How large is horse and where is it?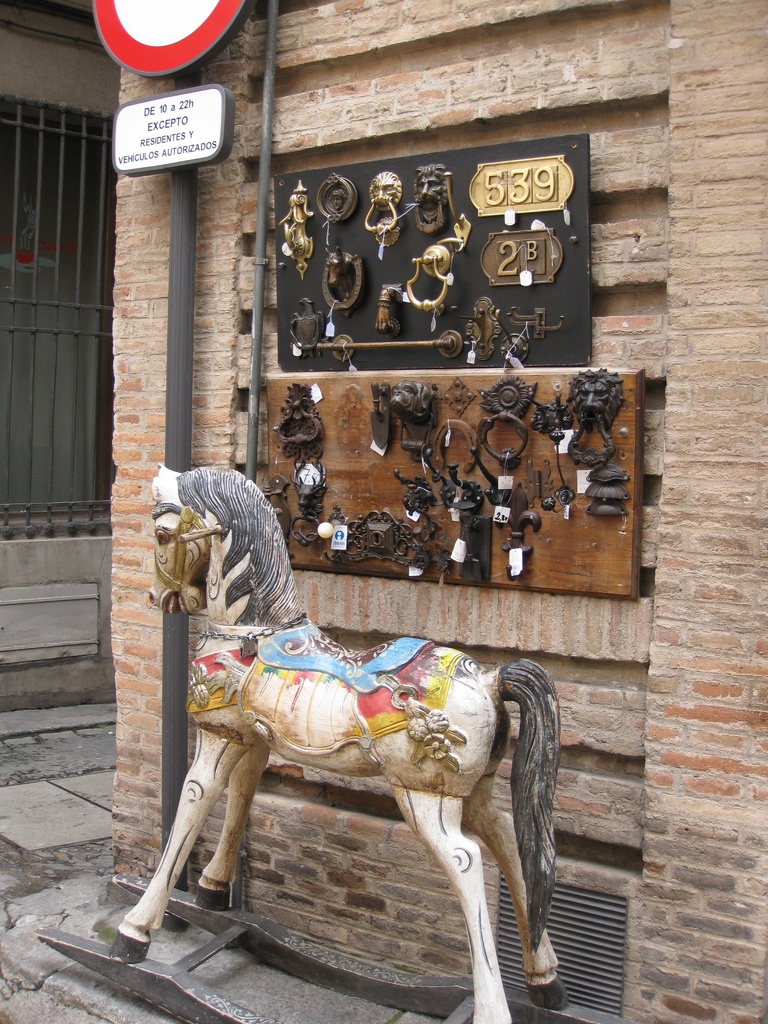
Bounding box: [110,460,570,1023].
